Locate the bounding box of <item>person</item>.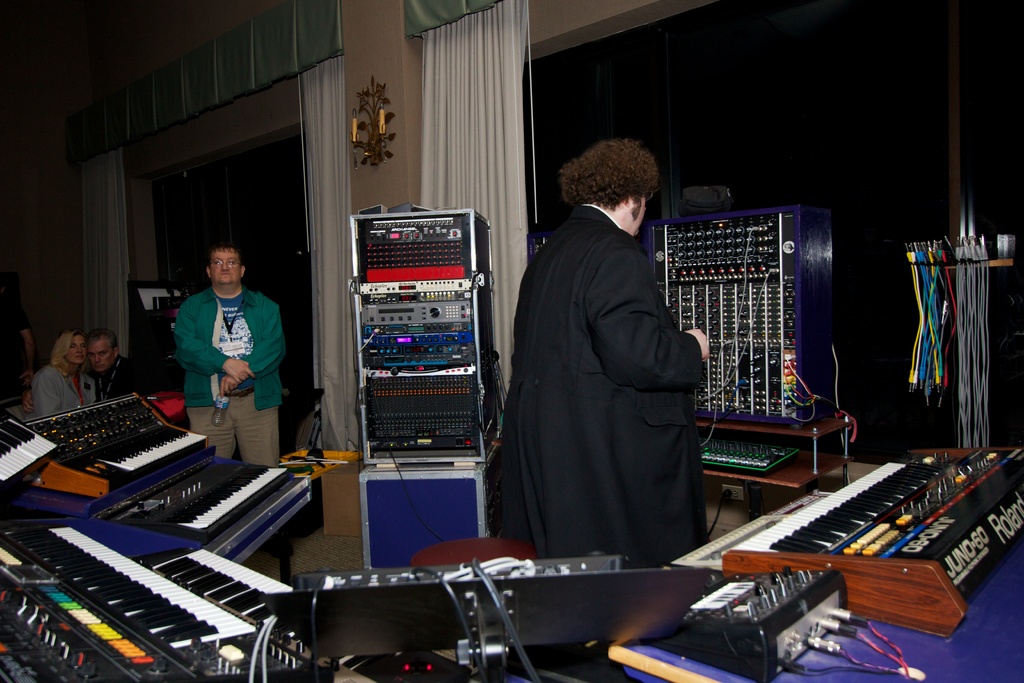
Bounding box: x1=86, y1=327, x2=138, y2=400.
